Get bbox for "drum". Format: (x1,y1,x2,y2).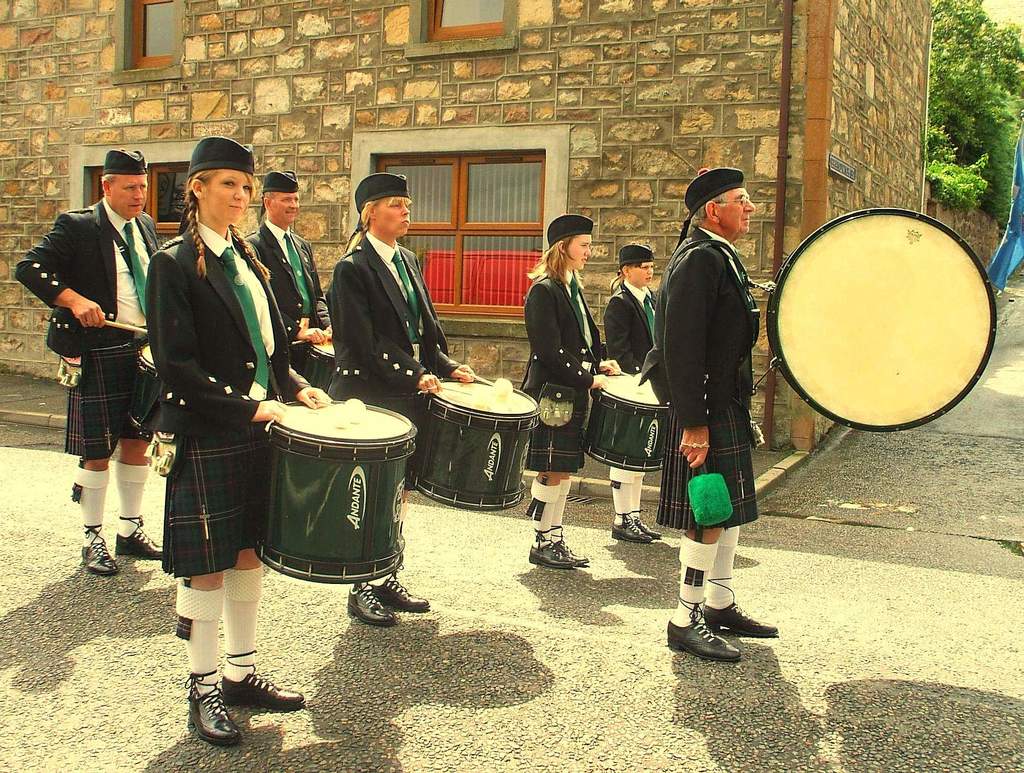
(255,402,416,583).
